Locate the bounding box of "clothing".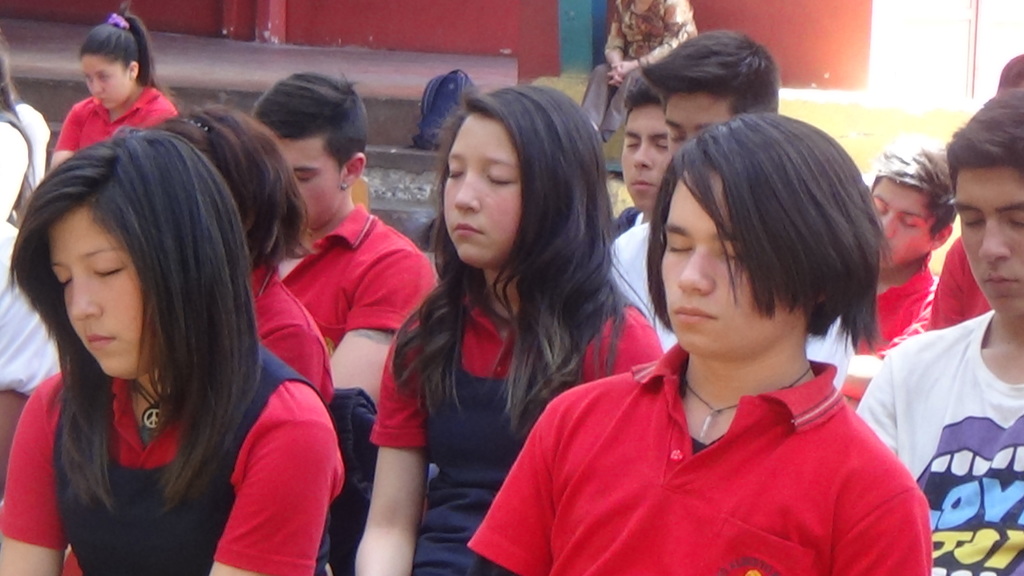
Bounding box: <box>612,202,652,233</box>.
